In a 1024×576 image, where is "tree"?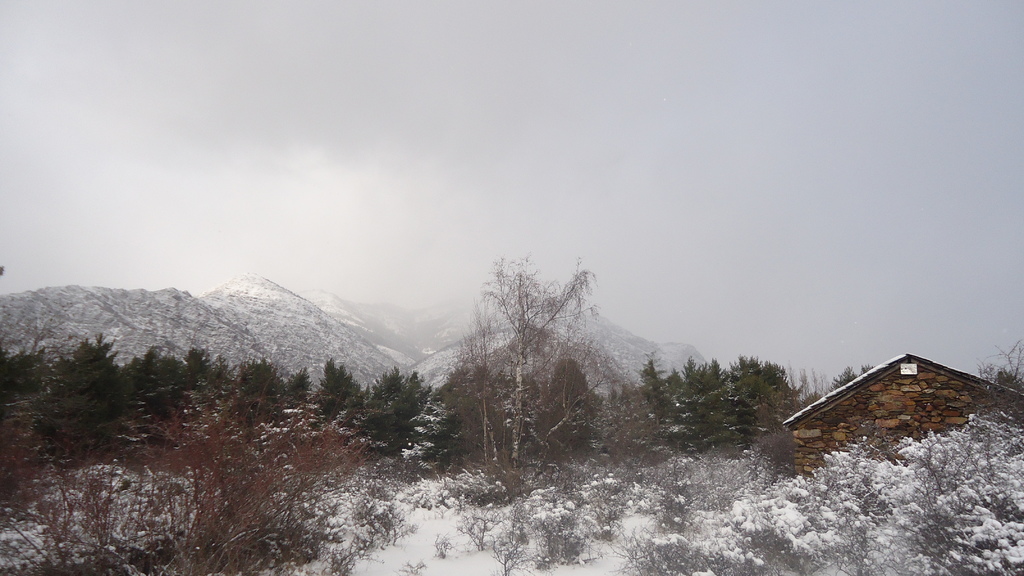
crop(175, 333, 230, 390).
